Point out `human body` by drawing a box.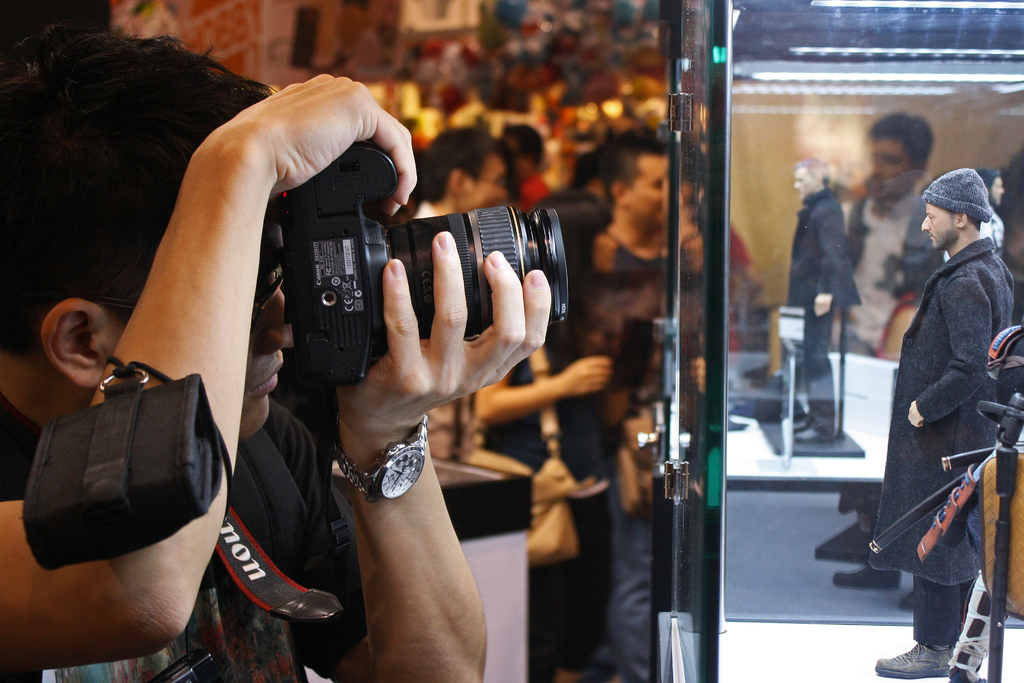
box(874, 158, 1016, 650).
